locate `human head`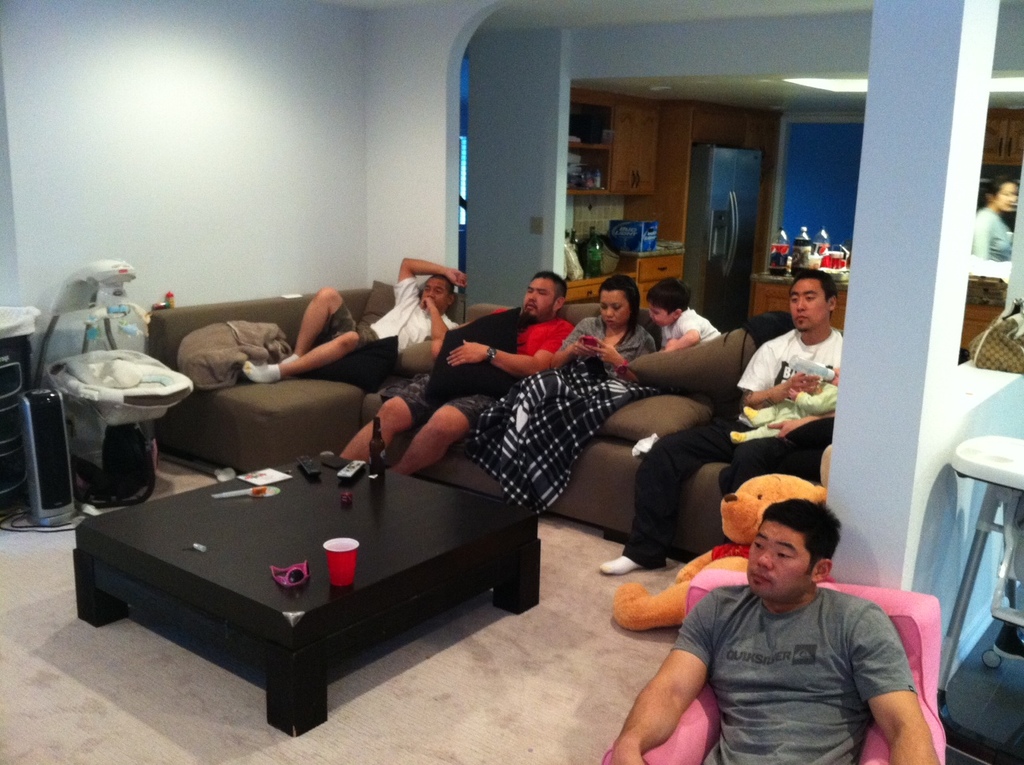
crop(986, 175, 1018, 209)
